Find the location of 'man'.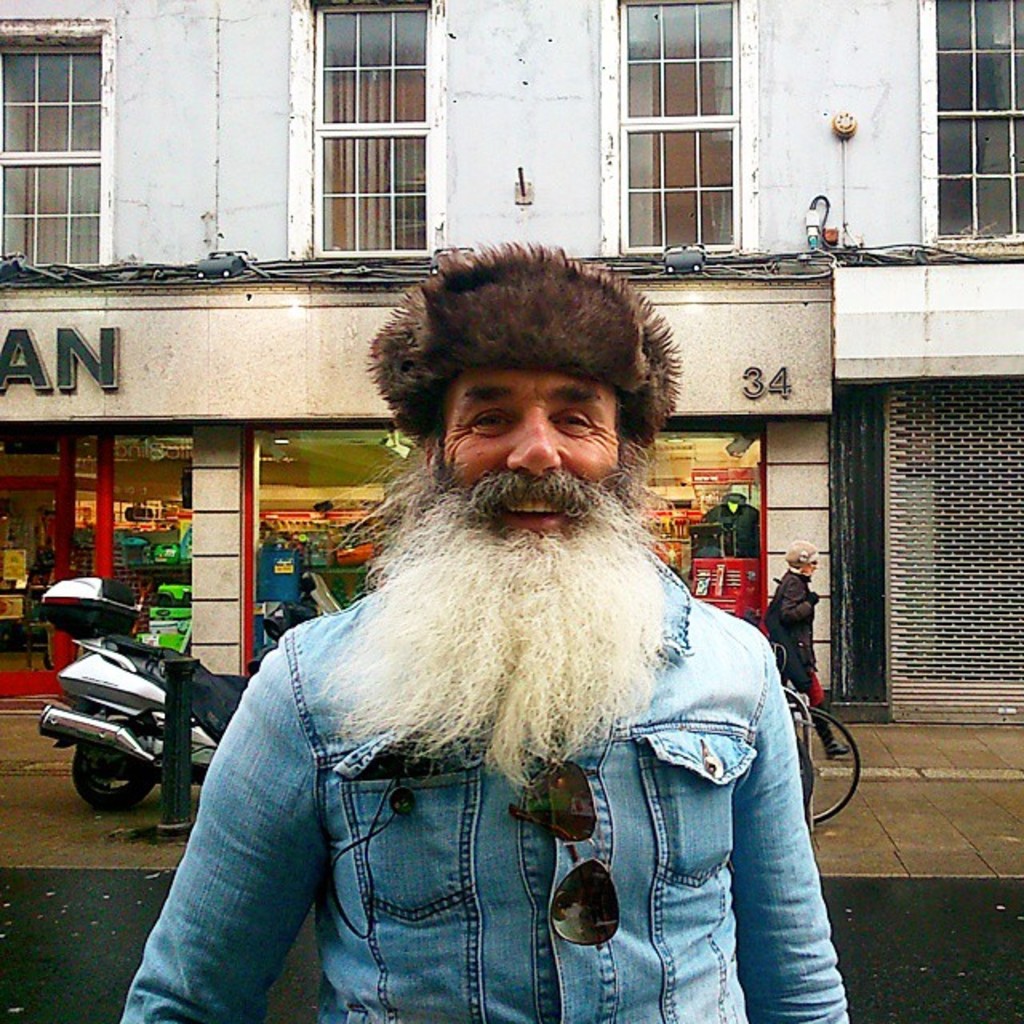
Location: box(142, 254, 869, 1002).
